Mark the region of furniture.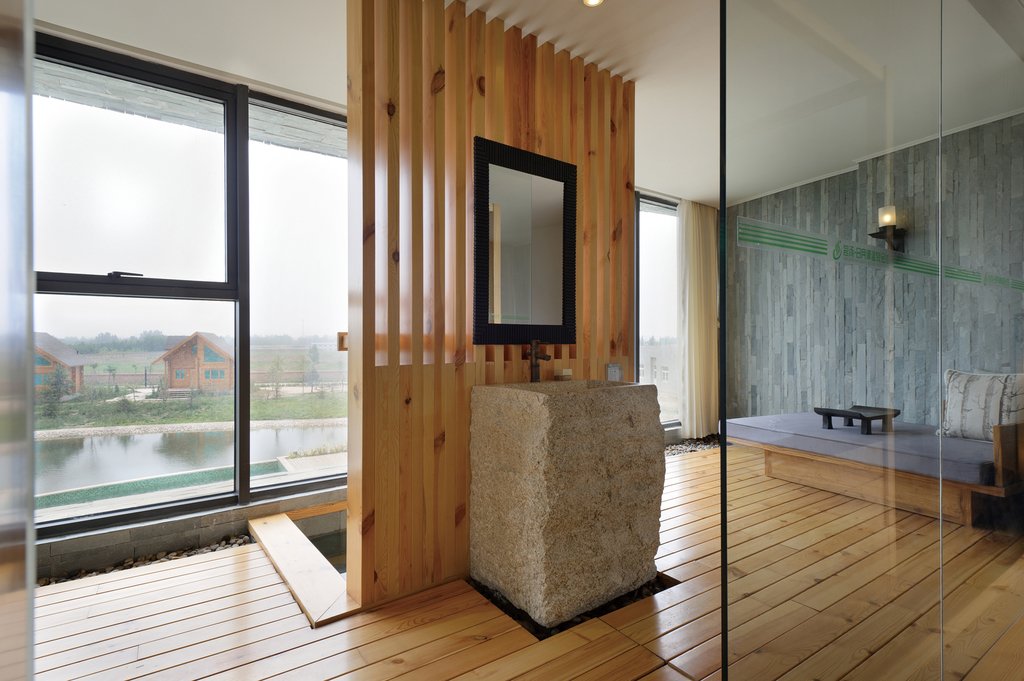
Region: pyautogui.locateOnScreen(813, 405, 901, 437).
